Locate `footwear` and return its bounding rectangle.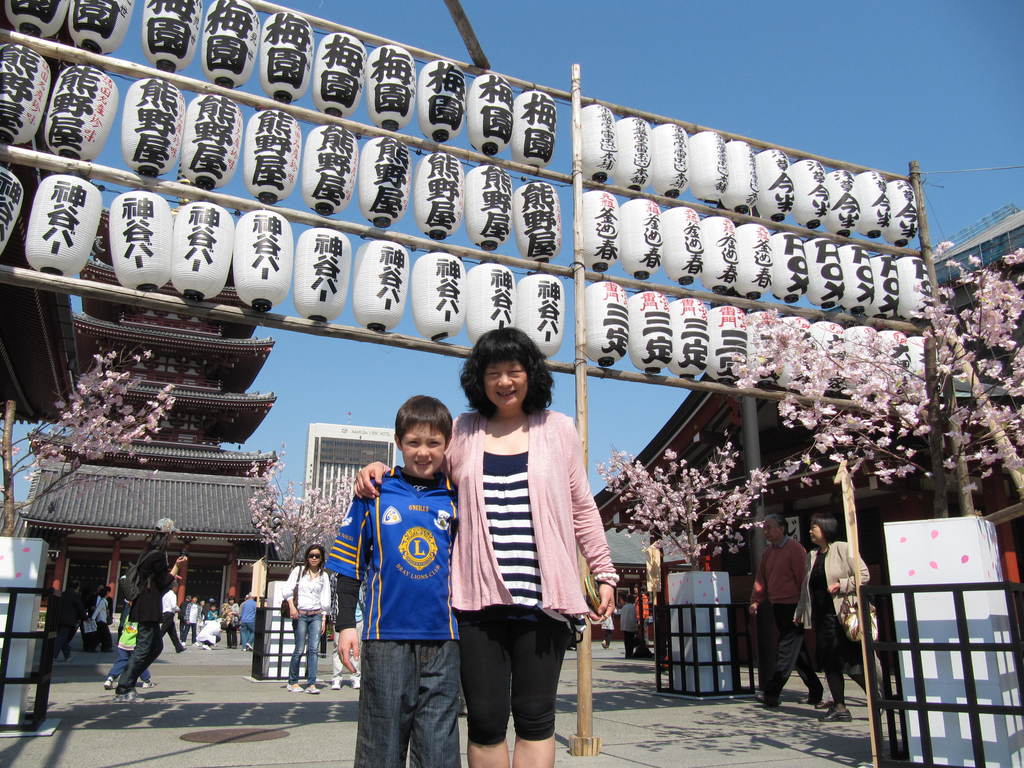
l=350, t=678, r=362, b=689.
